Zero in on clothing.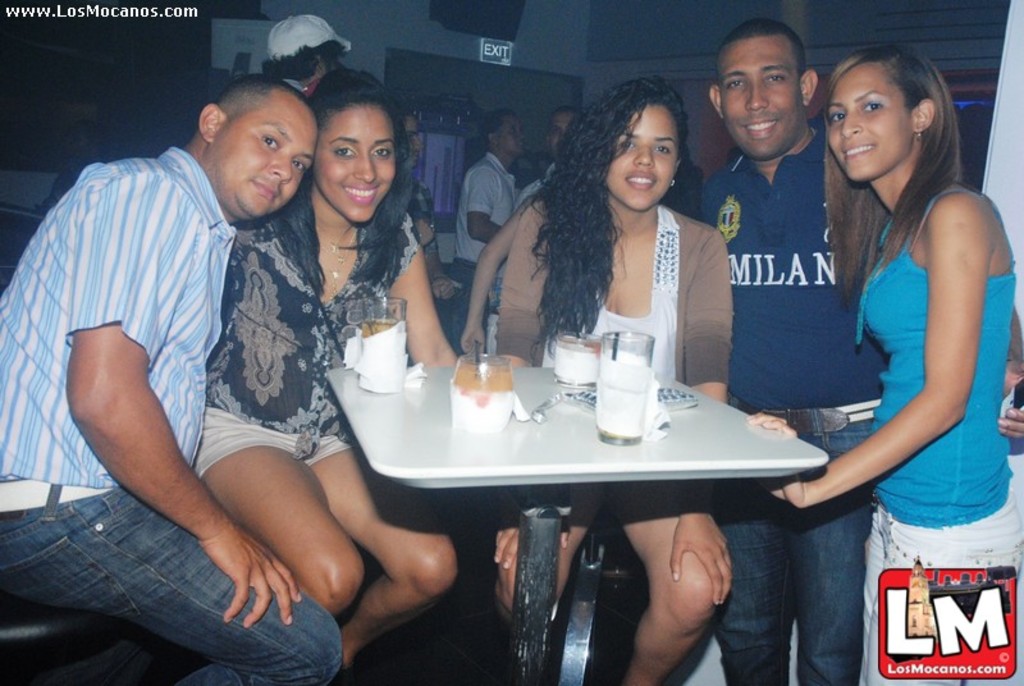
Zeroed in: rect(507, 173, 548, 203).
